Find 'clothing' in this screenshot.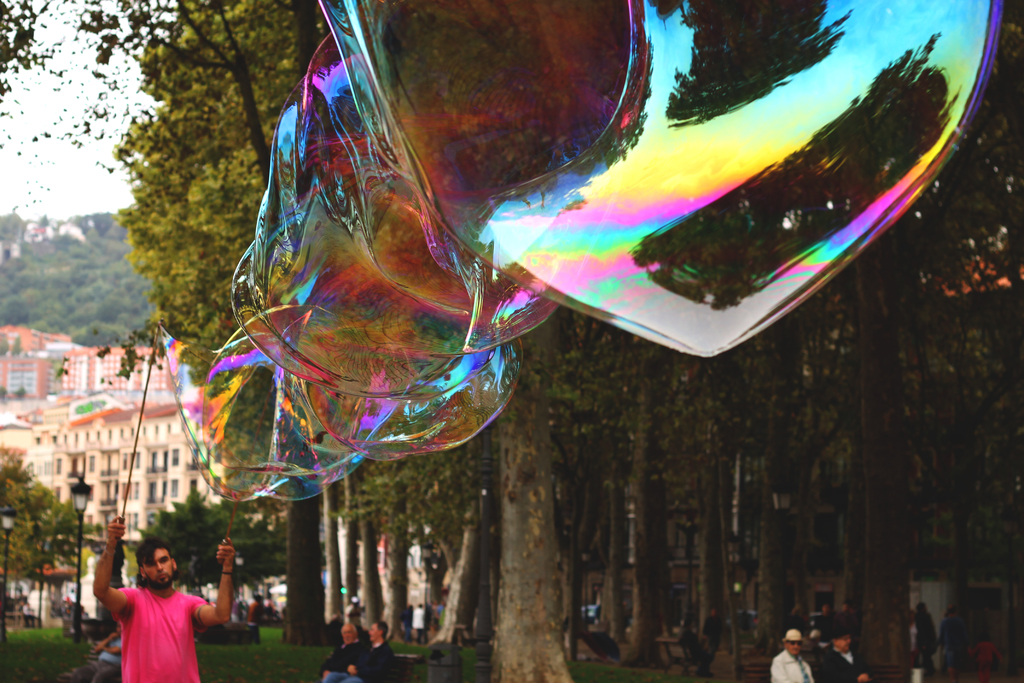
The bounding box for 'clothing' is [left=811, top=643, right=860, bottom=682].
